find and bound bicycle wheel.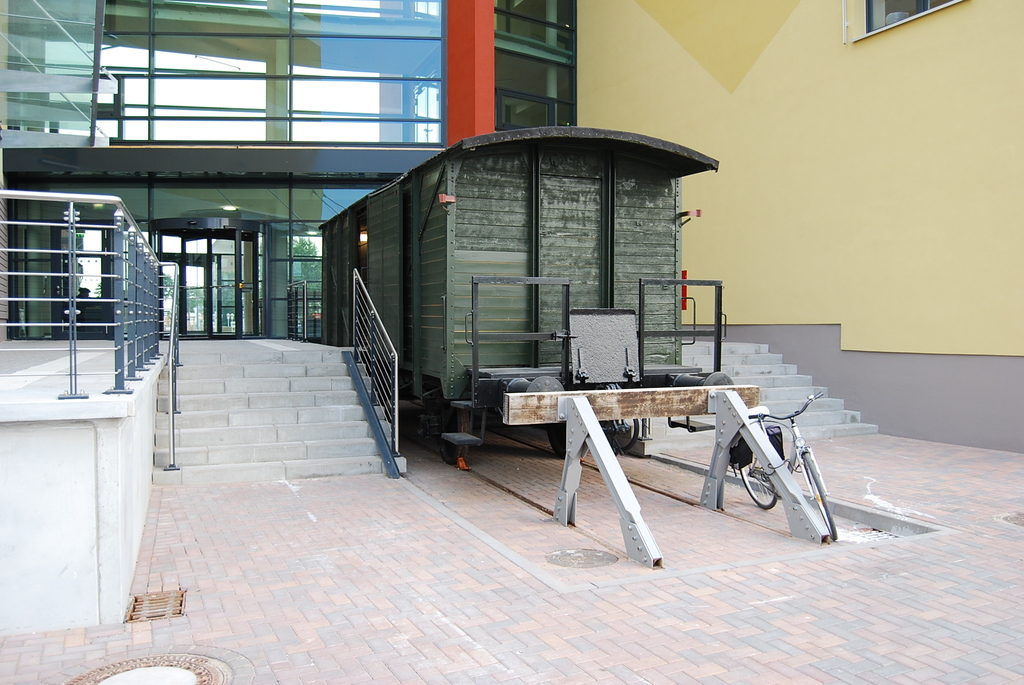
Bound: [x1=800, y1=447, x2=838, y2=538].
